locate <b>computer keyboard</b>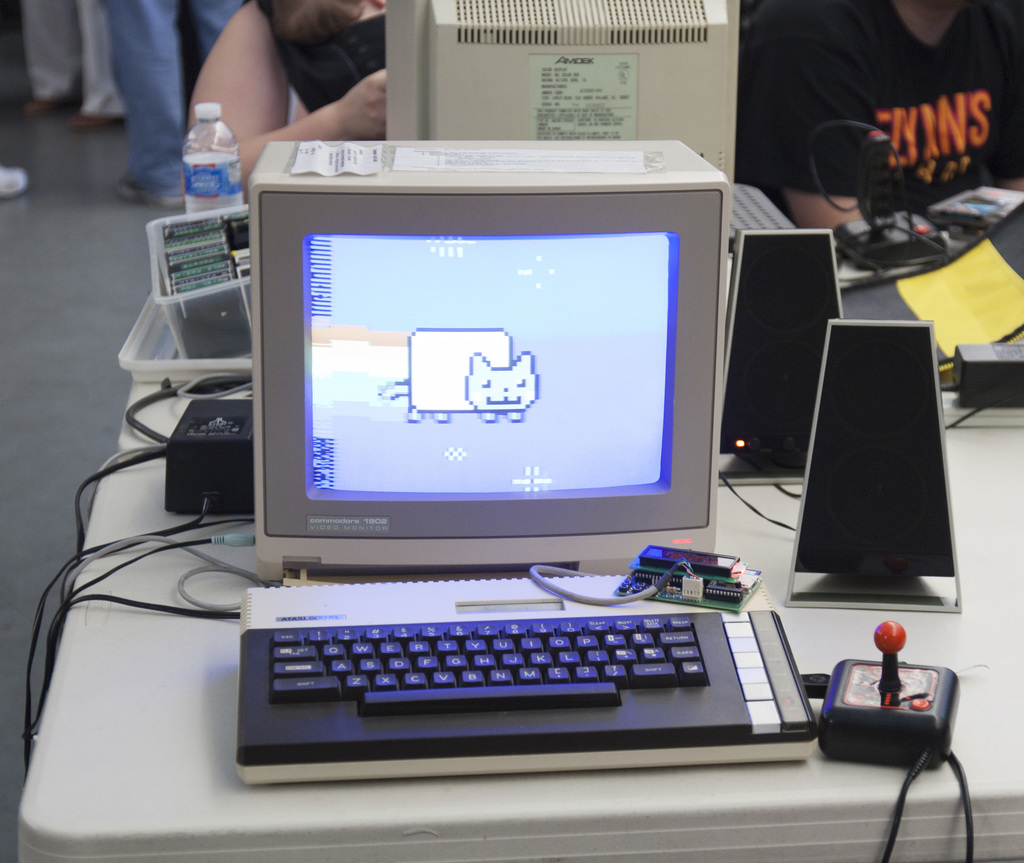
box(241, 569, 809, 786)
